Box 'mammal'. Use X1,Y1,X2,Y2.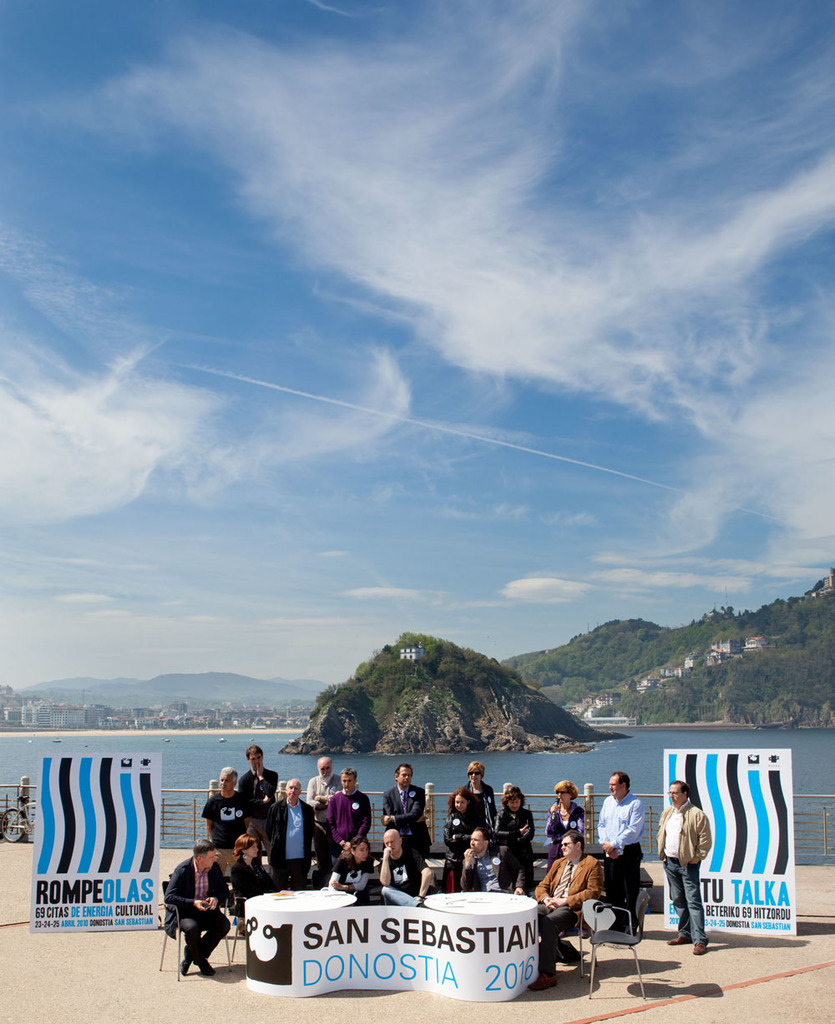
597,771,651,930.
